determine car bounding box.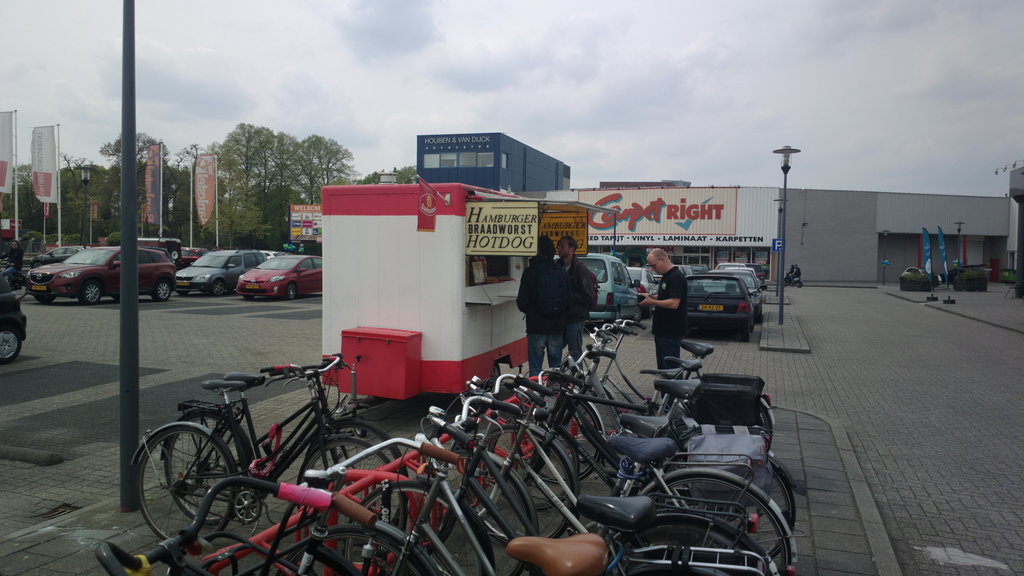
Determined: l=713, t=268, r=764, b=321.
